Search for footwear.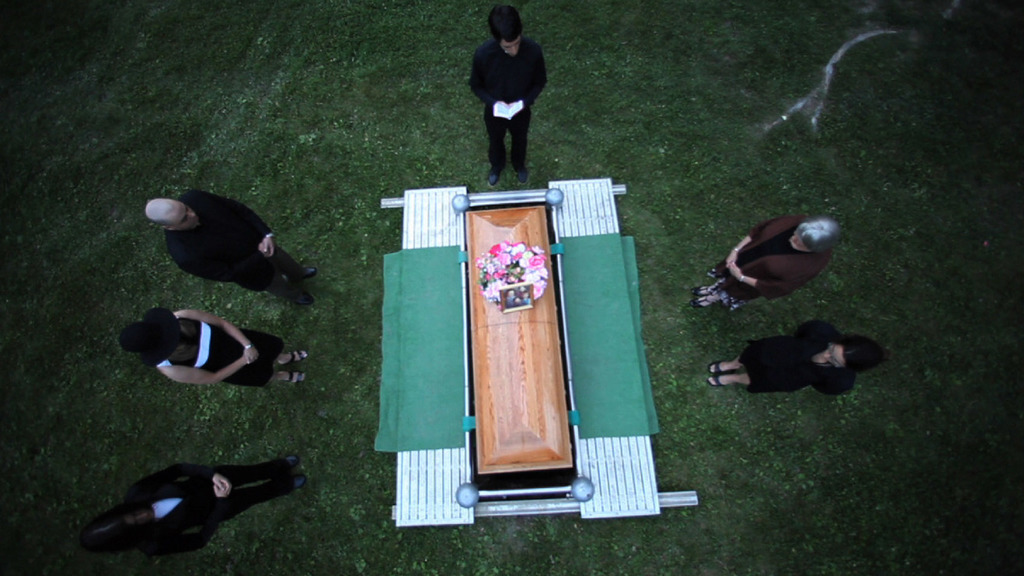
Found at region(285, 286, 315, 306).
